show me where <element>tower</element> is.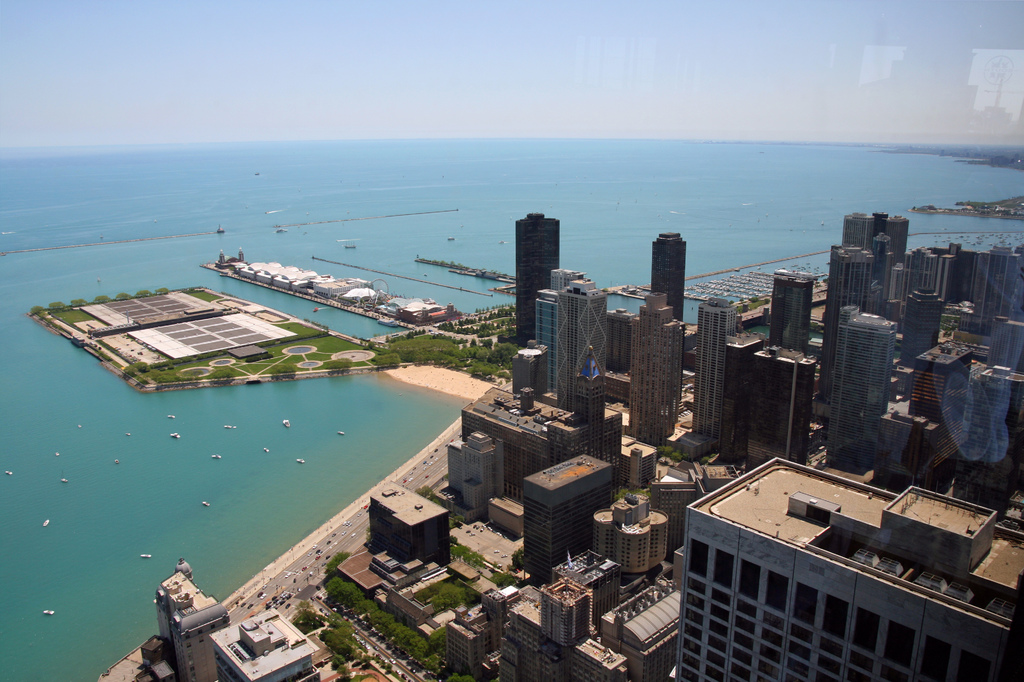
<element>tower</element> is at (739,341,810,470).
